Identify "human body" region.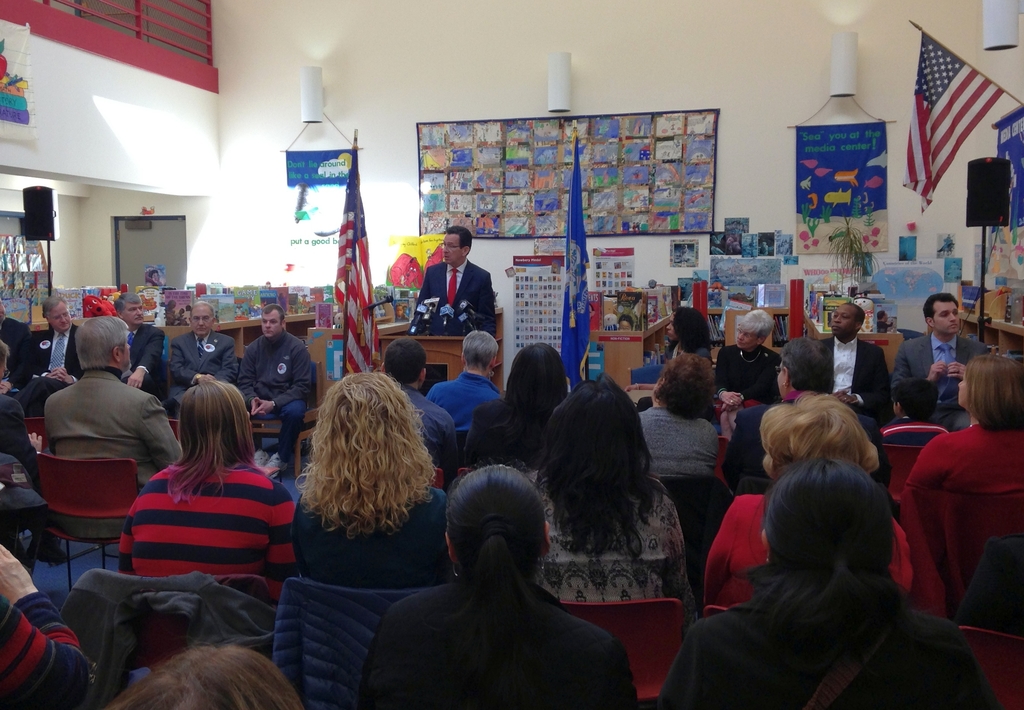
Region: BBox(893, 334, 993, 420).
